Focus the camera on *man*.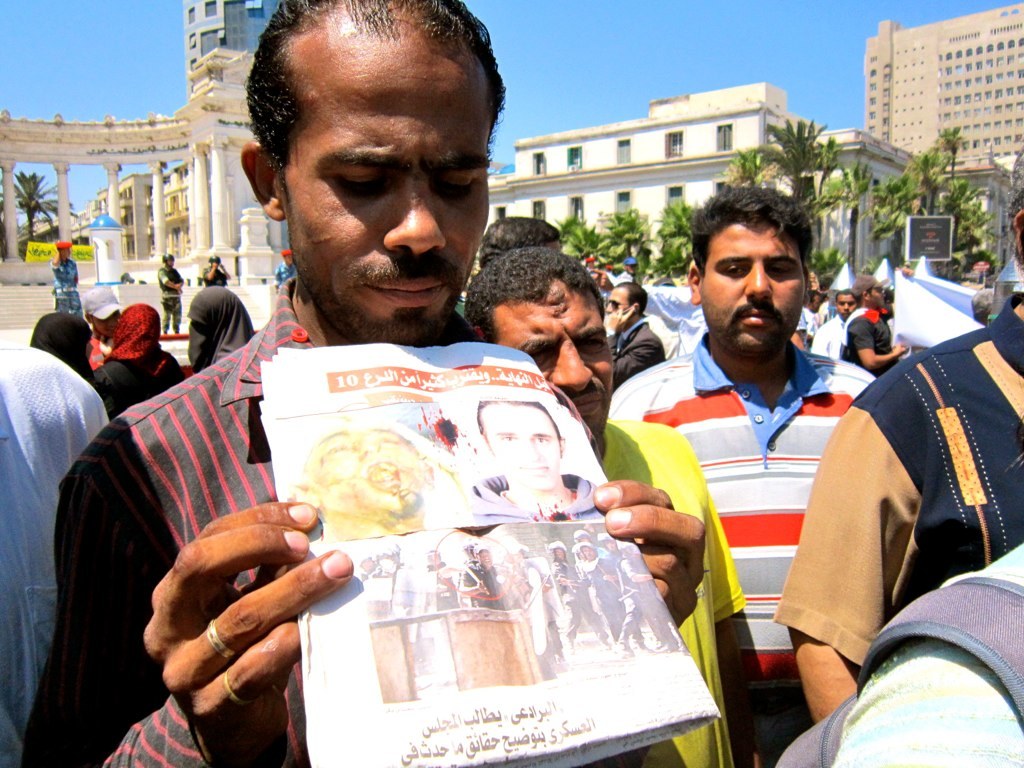
Focus region: l=576, t=523, r=599, b=634.
